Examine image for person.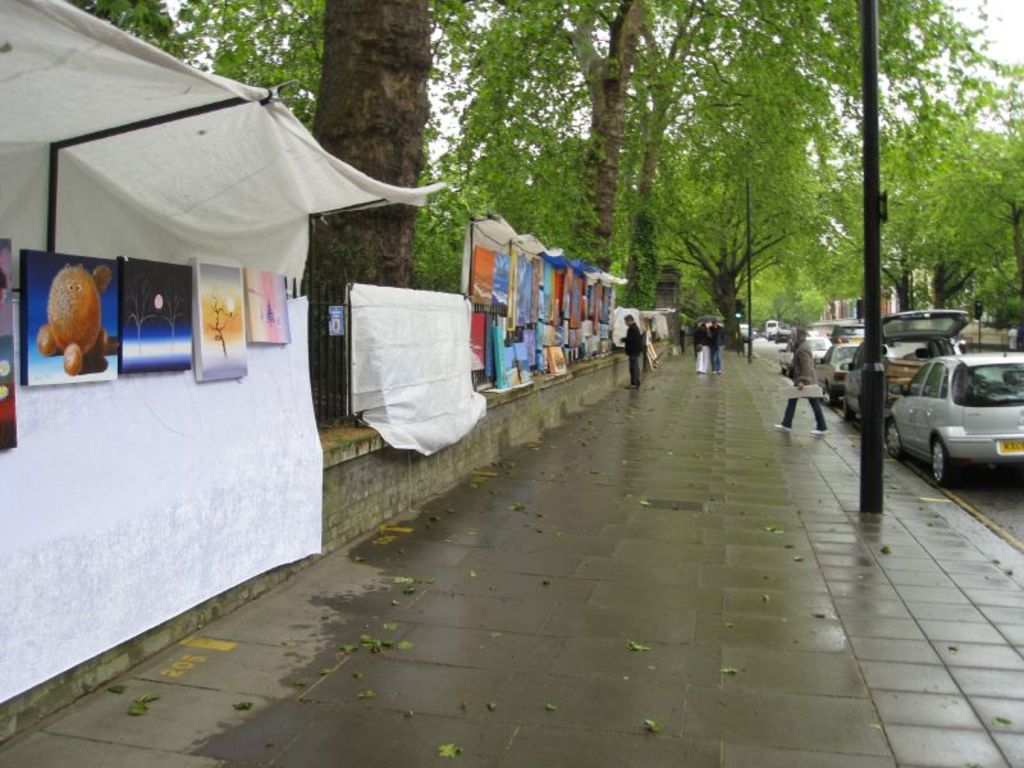
Examination result: crop(691, 324, 710, 374).
